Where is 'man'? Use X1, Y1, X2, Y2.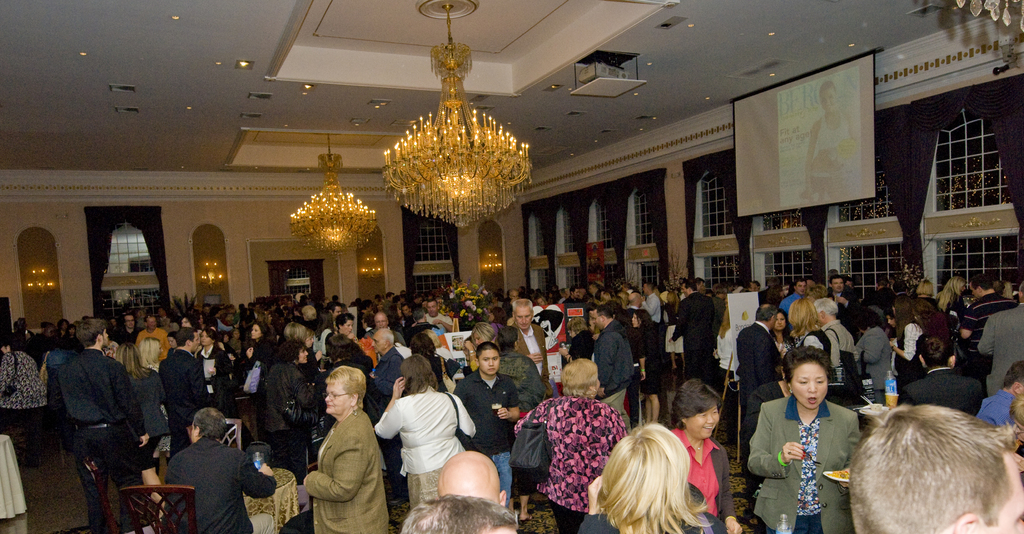
671, 279, 710, 381.
